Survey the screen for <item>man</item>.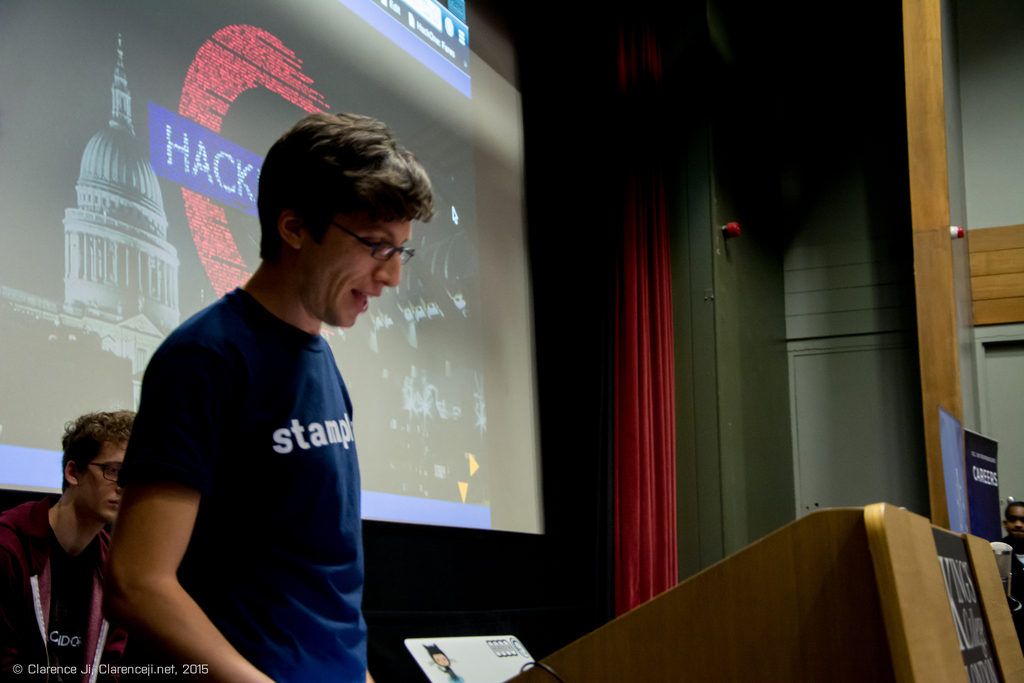
Survey found: 1003 490 1023 603.
